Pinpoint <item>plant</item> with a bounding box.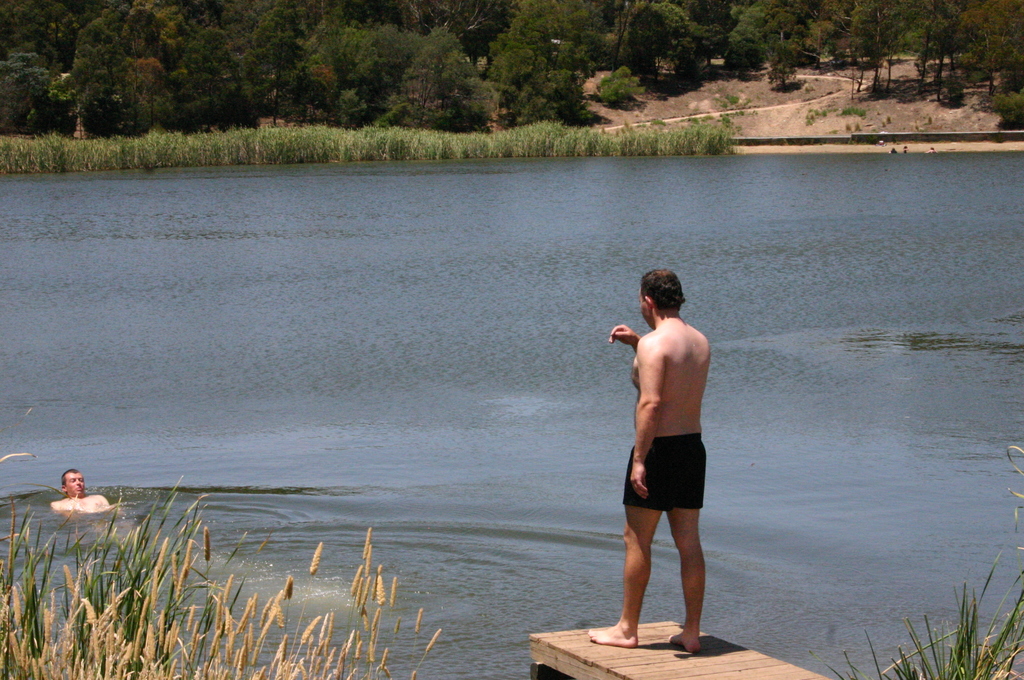
[x1=885, y1=115, x2=893, y2=125].
